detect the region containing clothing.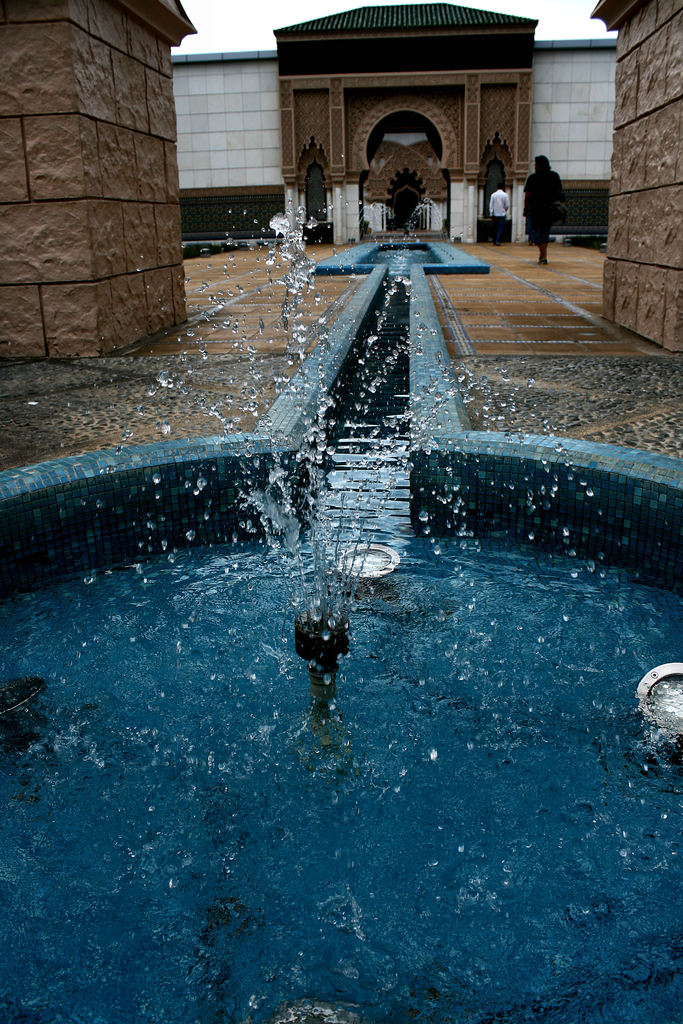
<box>516,166,565,246</box>.
